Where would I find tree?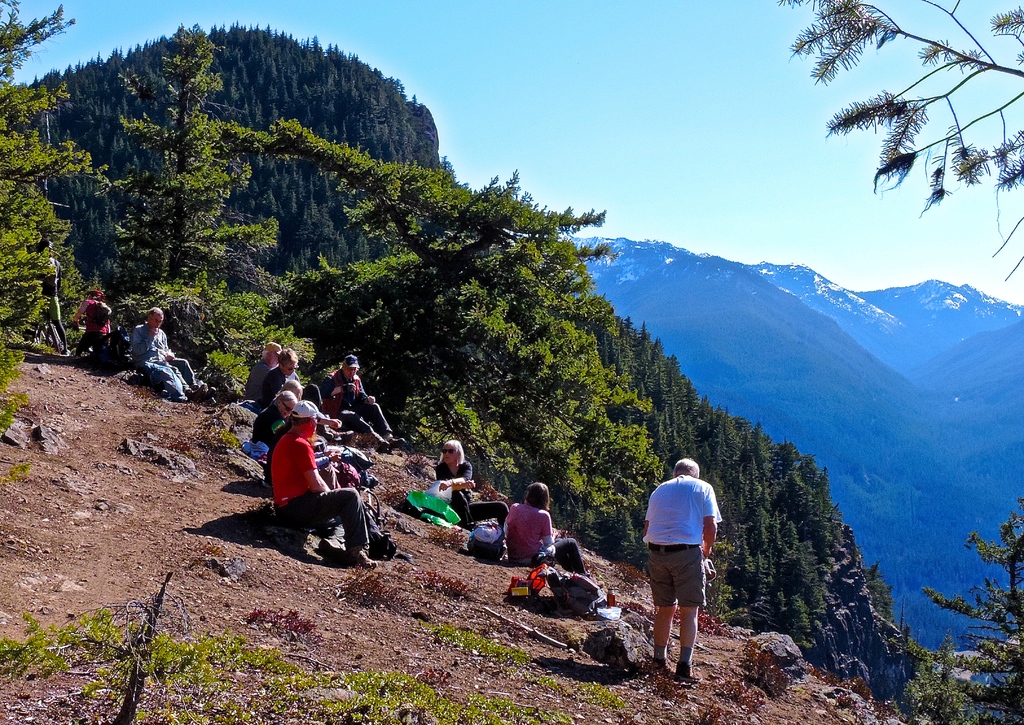
At (left=264, top=123, right=662, bottom=522).
